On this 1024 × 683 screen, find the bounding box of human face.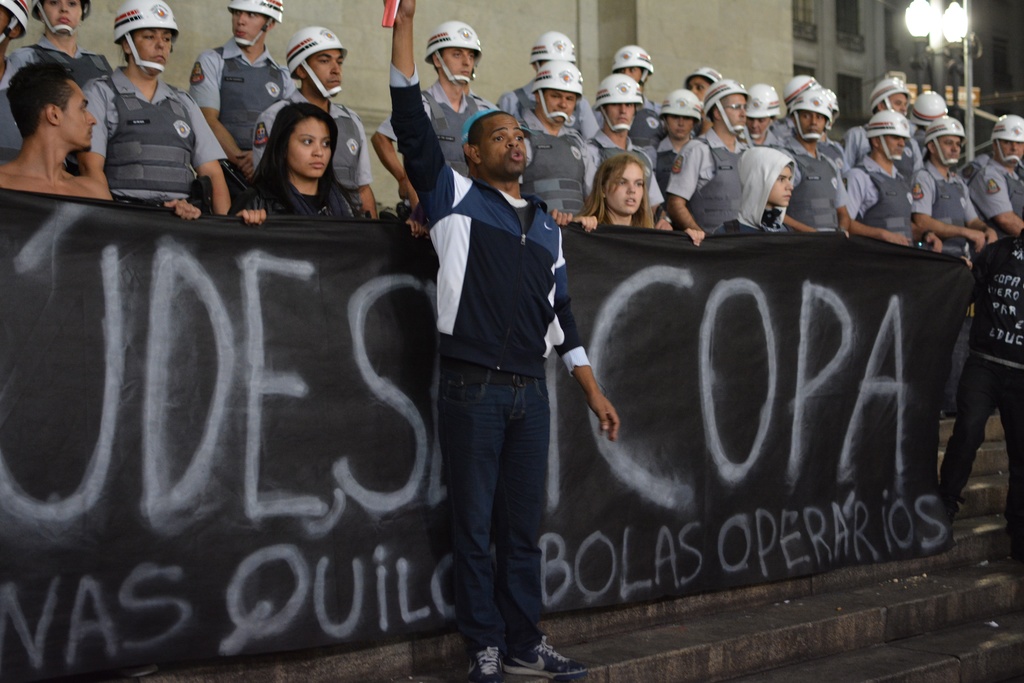
Bounding box: 480 115 527 178.
